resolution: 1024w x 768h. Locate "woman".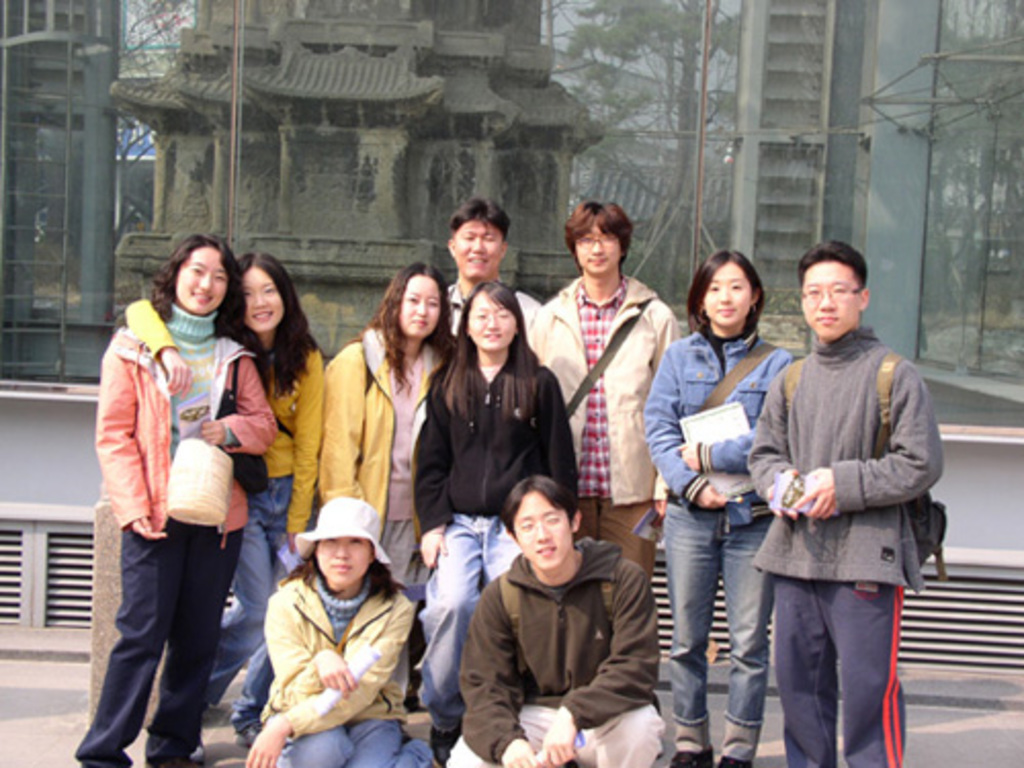
{"left": 117, "top": 250, "right": 324, "bottom": 762}.
